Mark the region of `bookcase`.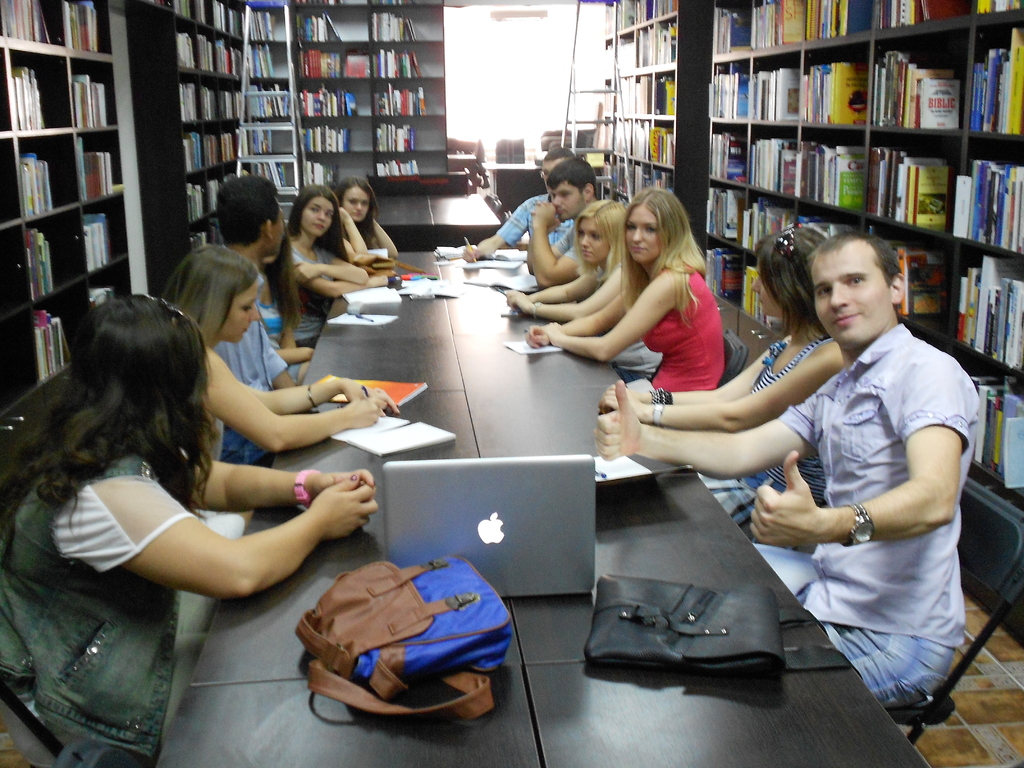
Region: [x1=132, y1=0, x2=246, y2=301].
